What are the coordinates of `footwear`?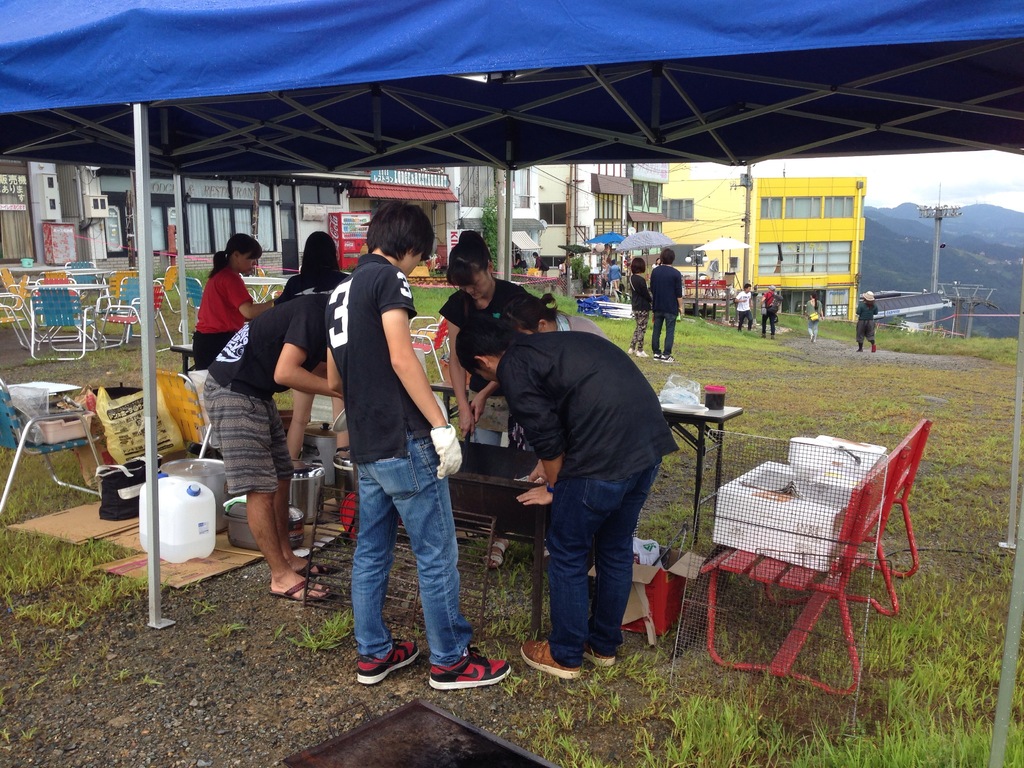
box(355, 637, 424, 685).
